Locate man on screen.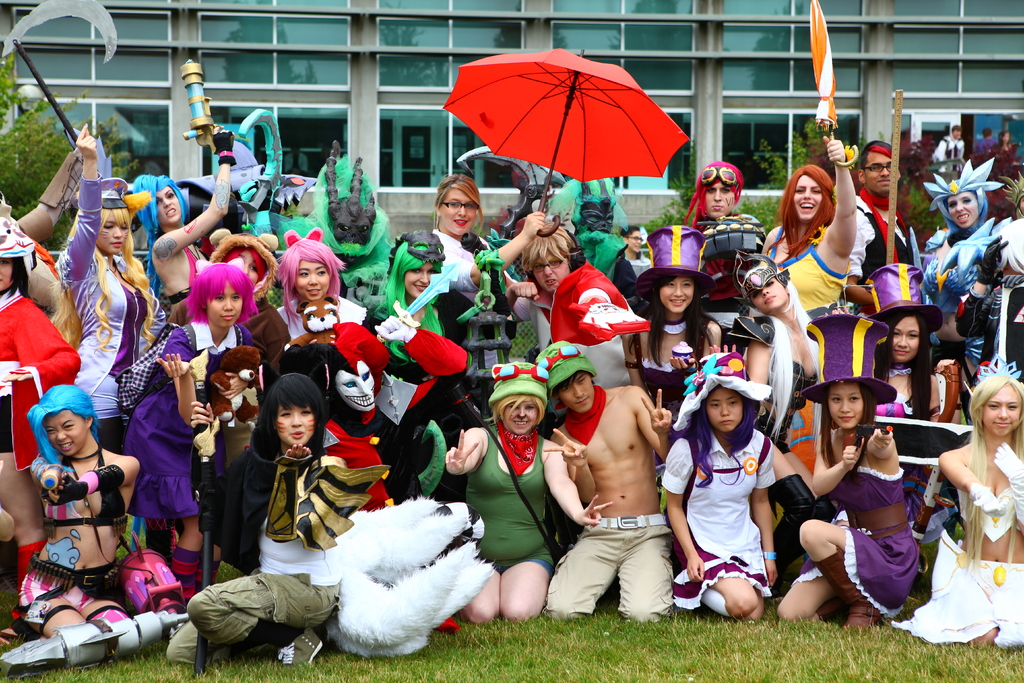
On screen at bbox=(568, 345, 684, 626).
